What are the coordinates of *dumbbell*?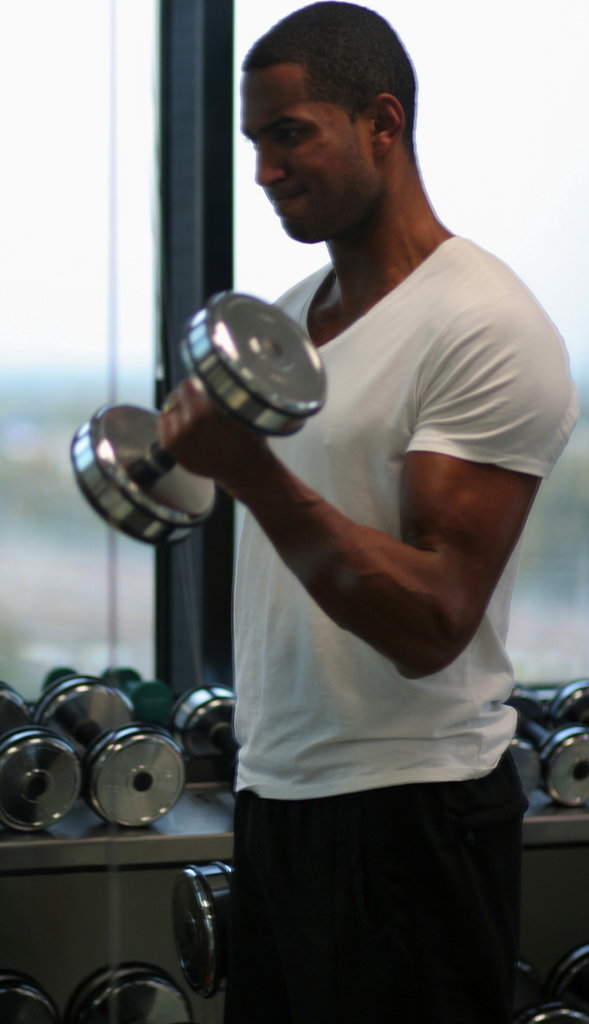
left=538, top=942, right=588, bottom=1005.
